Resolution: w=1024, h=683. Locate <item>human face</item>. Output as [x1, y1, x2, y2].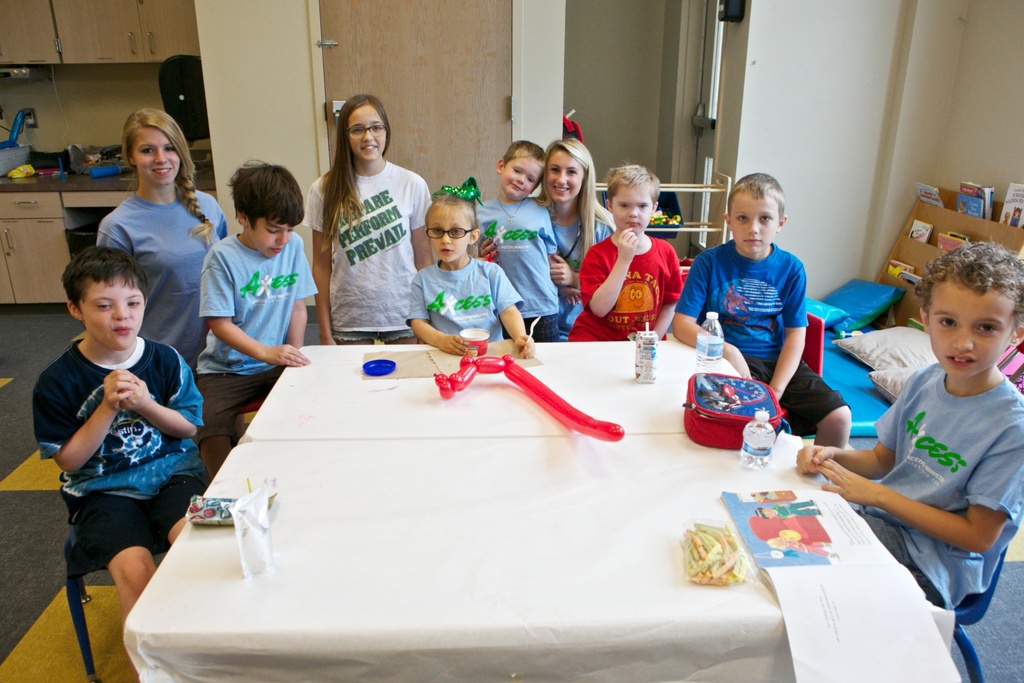
[723, 190, 782, 255].
